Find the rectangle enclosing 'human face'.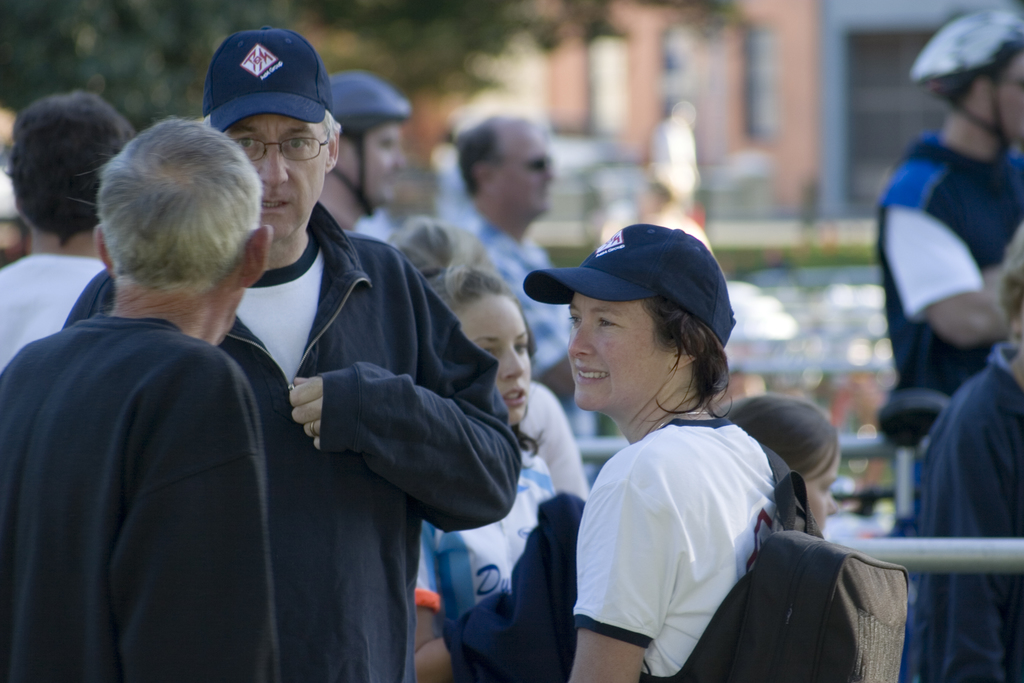
[362,120,412,208].
